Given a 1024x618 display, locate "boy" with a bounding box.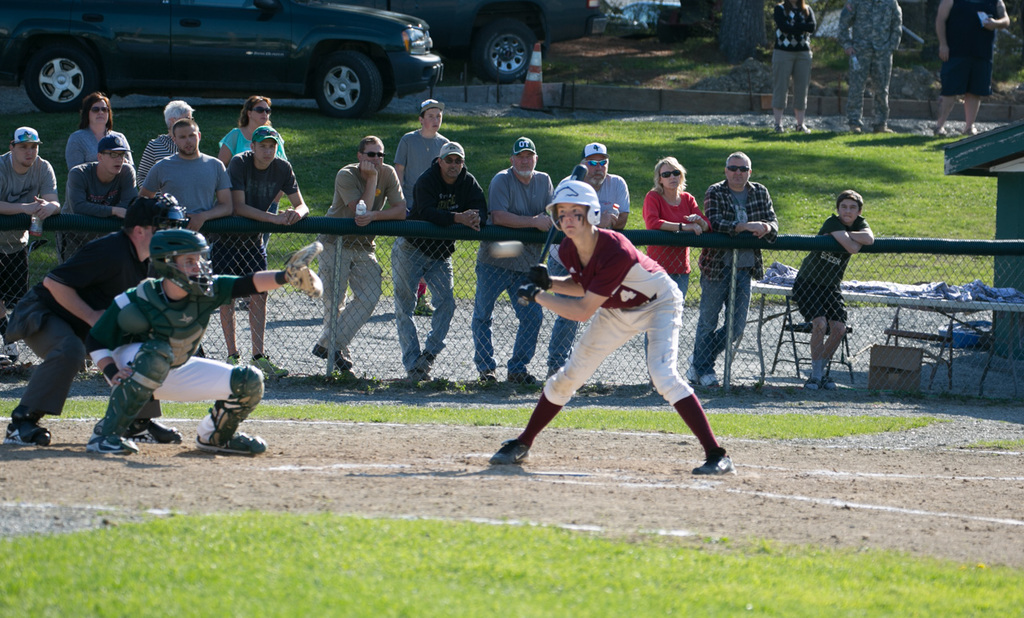
Located: region(793, 187, 873, 389).
